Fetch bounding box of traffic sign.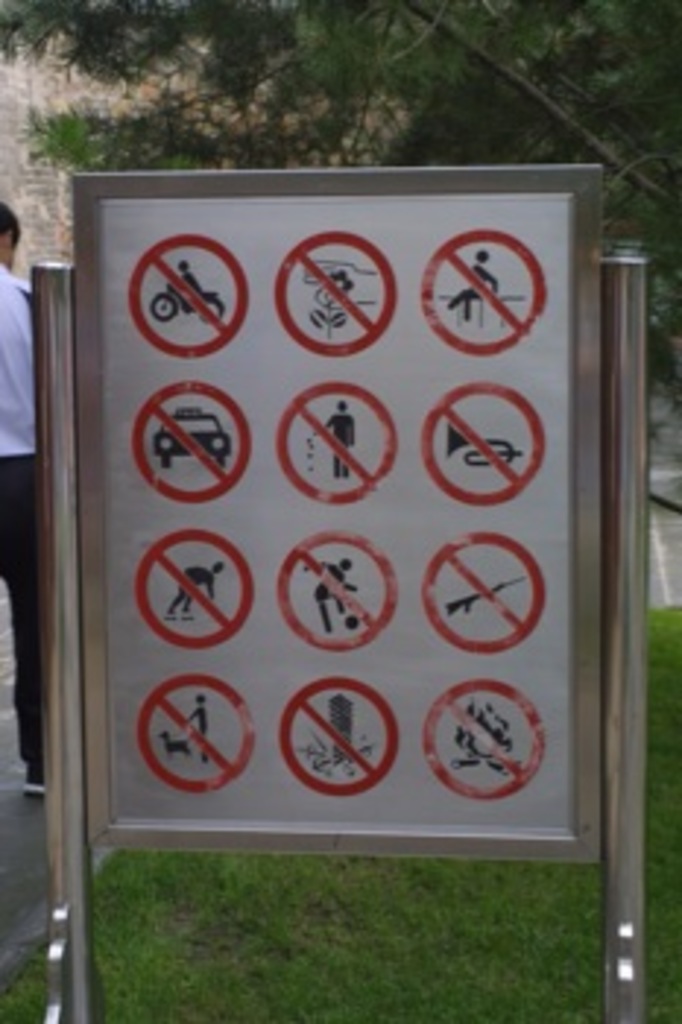
Bbox: {"left": 281, "top": 237, "right": 398, "bottom": 357}.
